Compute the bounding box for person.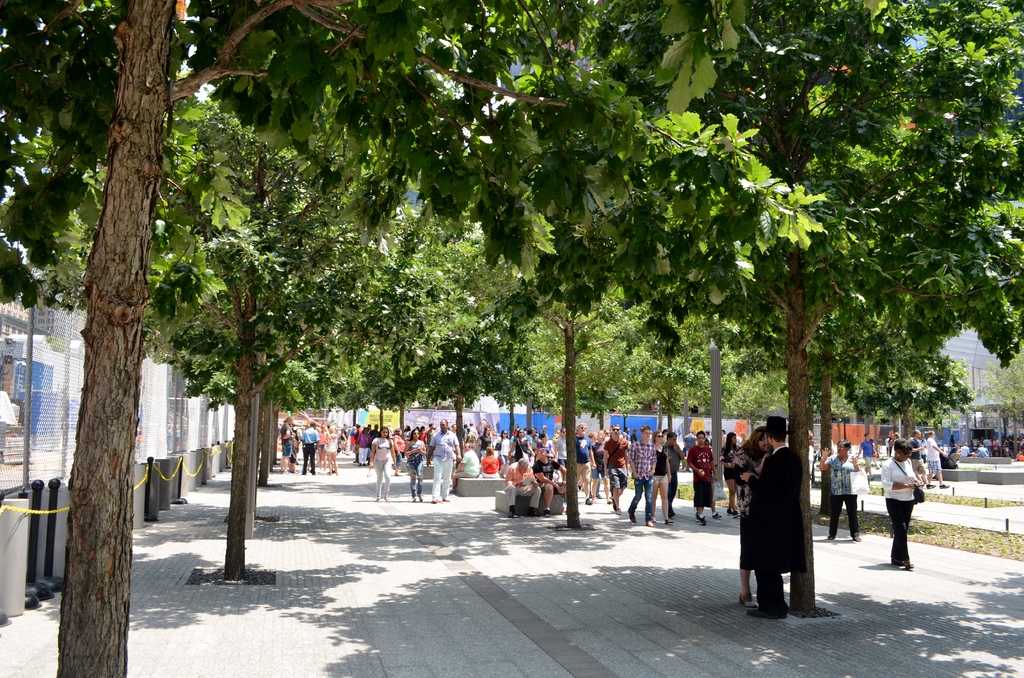
bbox=(648, 433, 670, 521).
